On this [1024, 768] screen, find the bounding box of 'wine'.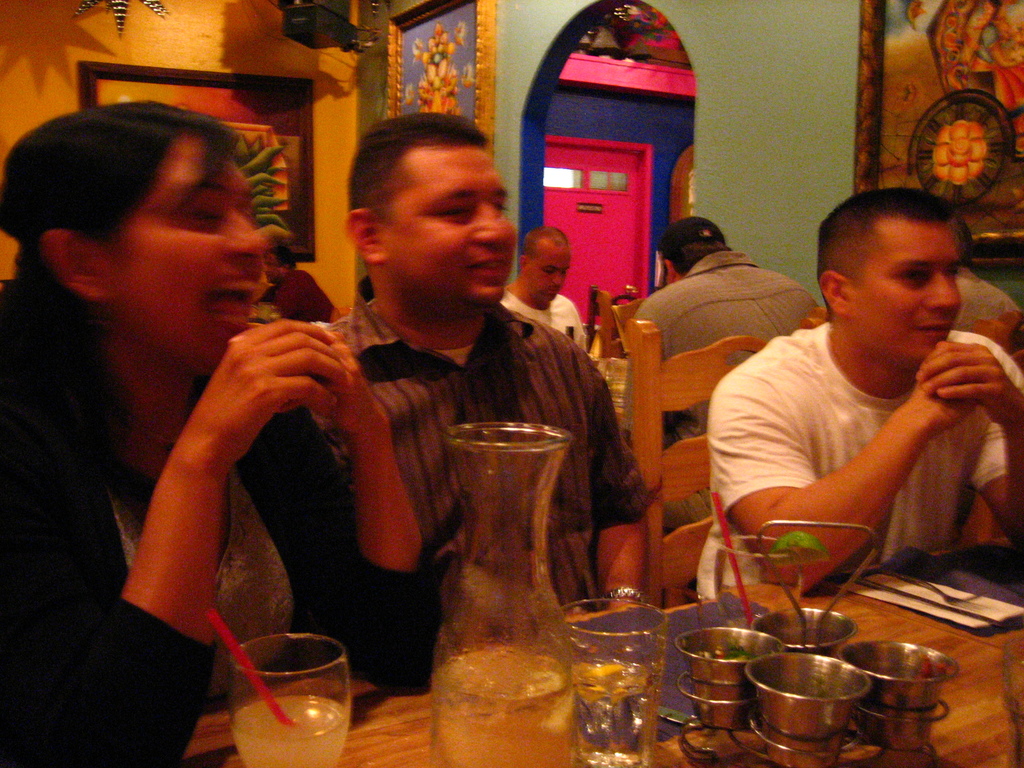
Bounding box: <bbox>431, 643, 575, 767</bbox>.
